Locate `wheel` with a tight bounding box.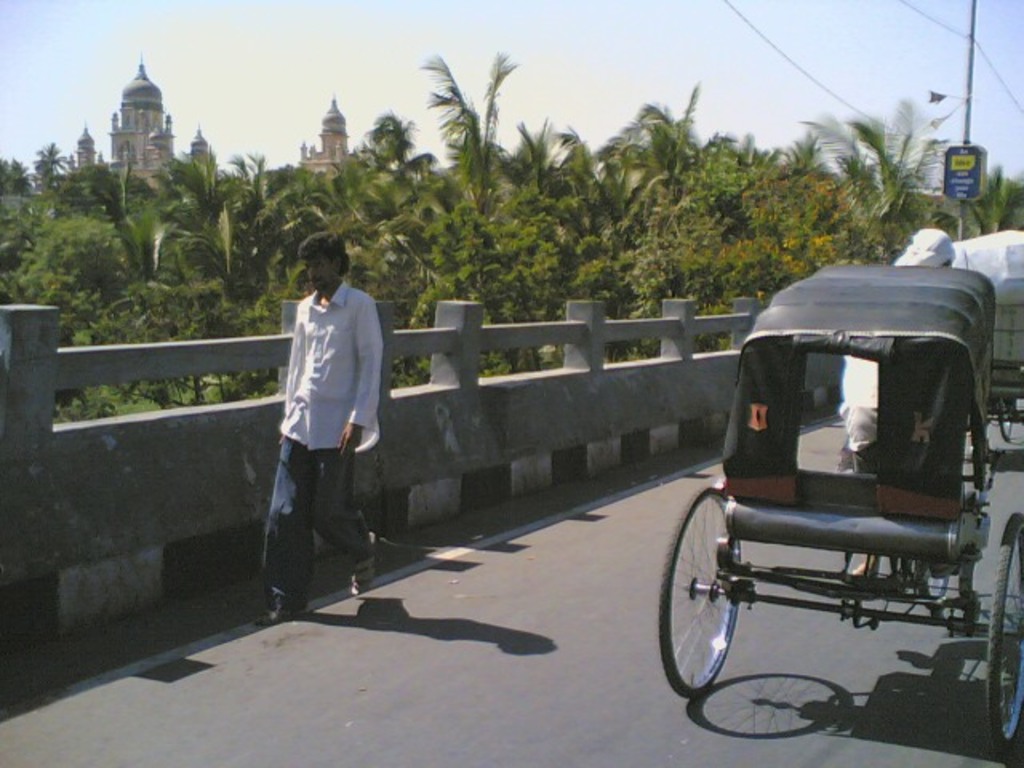
box(1000, 416, 1014, 438).
